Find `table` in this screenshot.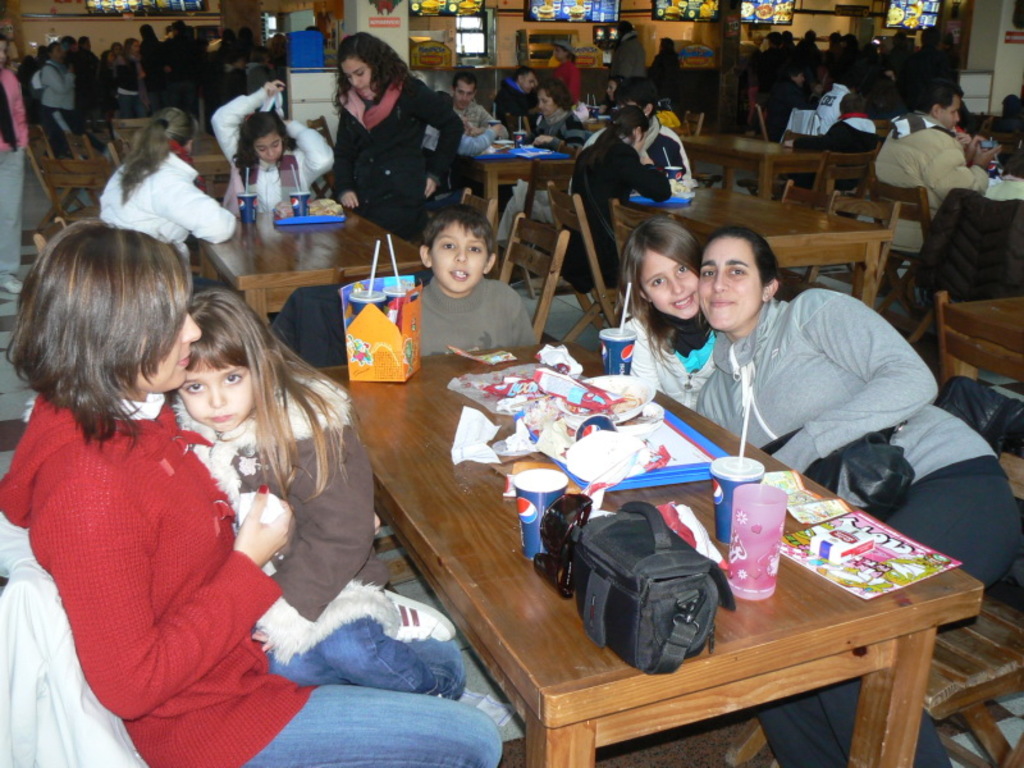
The bounding box for `table` is left=196, top=215, right=438, bottom=323.
